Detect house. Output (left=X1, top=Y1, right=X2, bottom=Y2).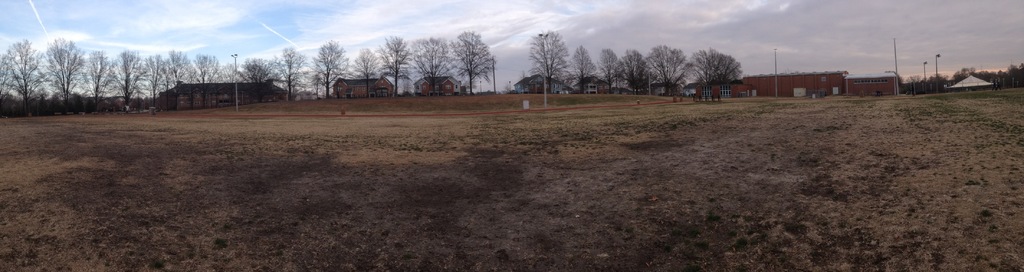
(left=412, top=69, right=469, bottom=101).
